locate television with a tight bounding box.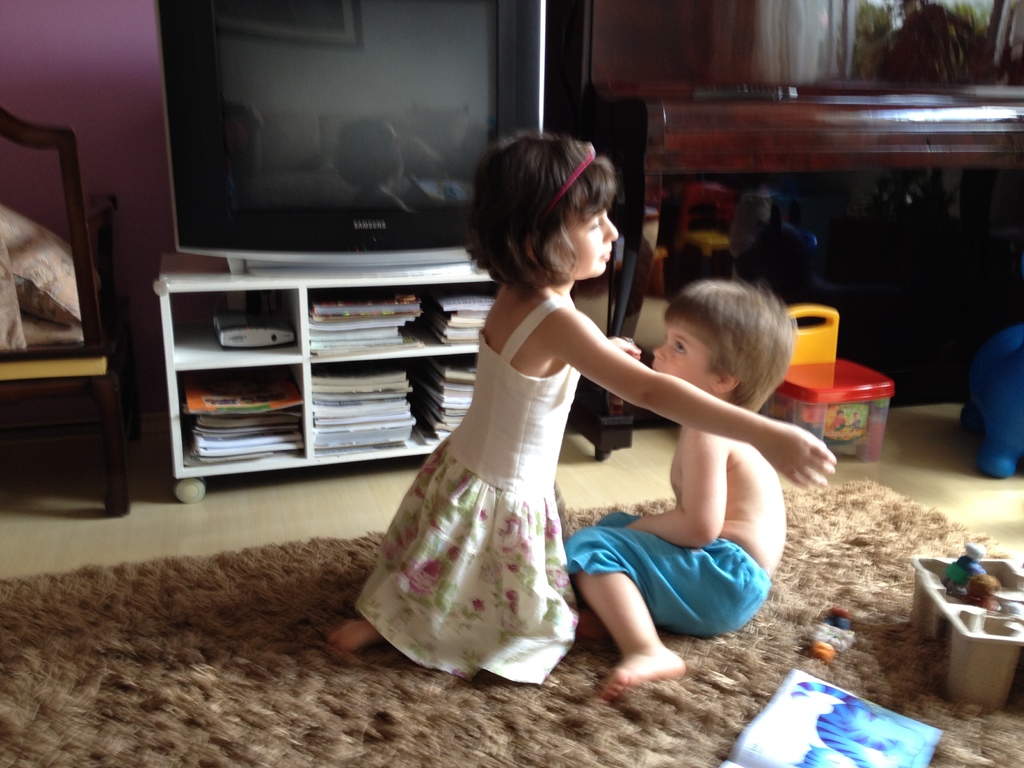
<box>159,0,554,274</box>.
